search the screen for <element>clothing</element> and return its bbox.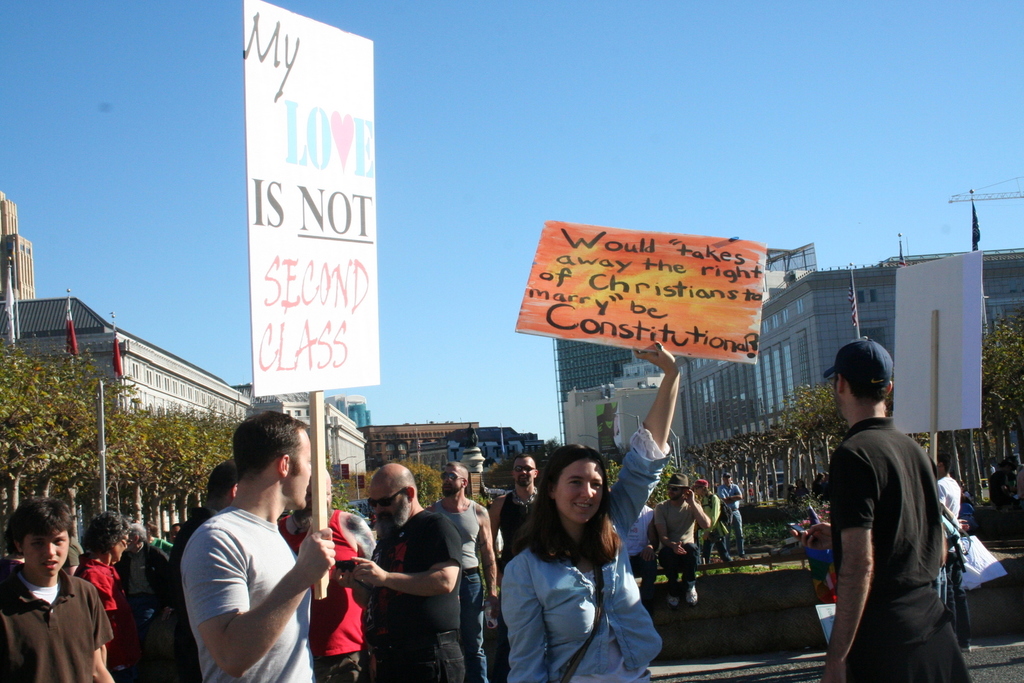
Found: bbox(653, 499, 709, 596).
